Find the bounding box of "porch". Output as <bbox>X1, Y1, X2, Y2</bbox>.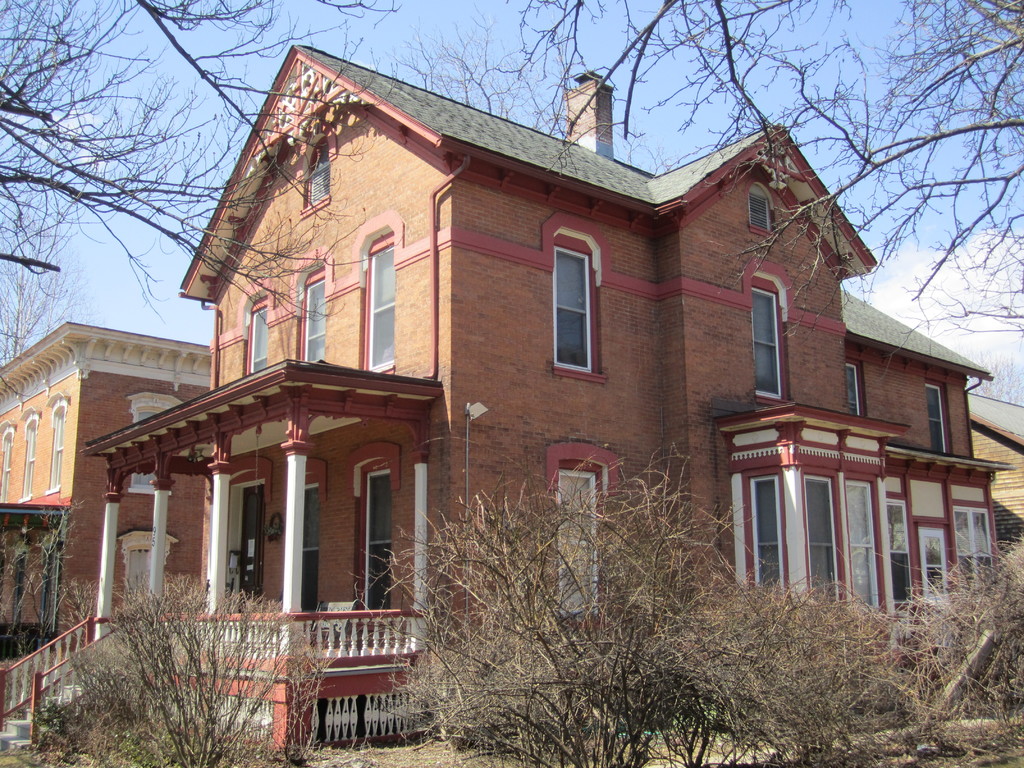
<bbox>94, 607, 431, 678</bbox>.
